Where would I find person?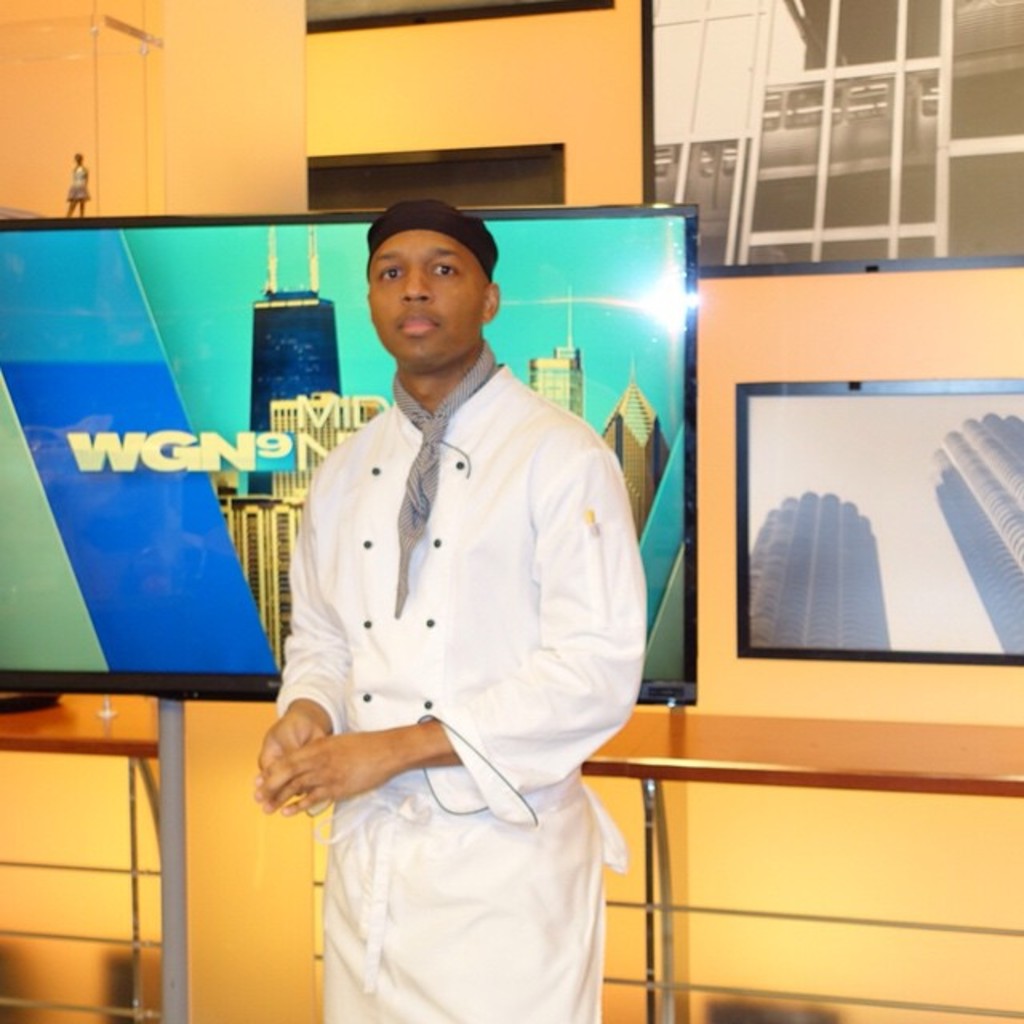
At x1=267 y1=211 x2=650 y2=1023.
